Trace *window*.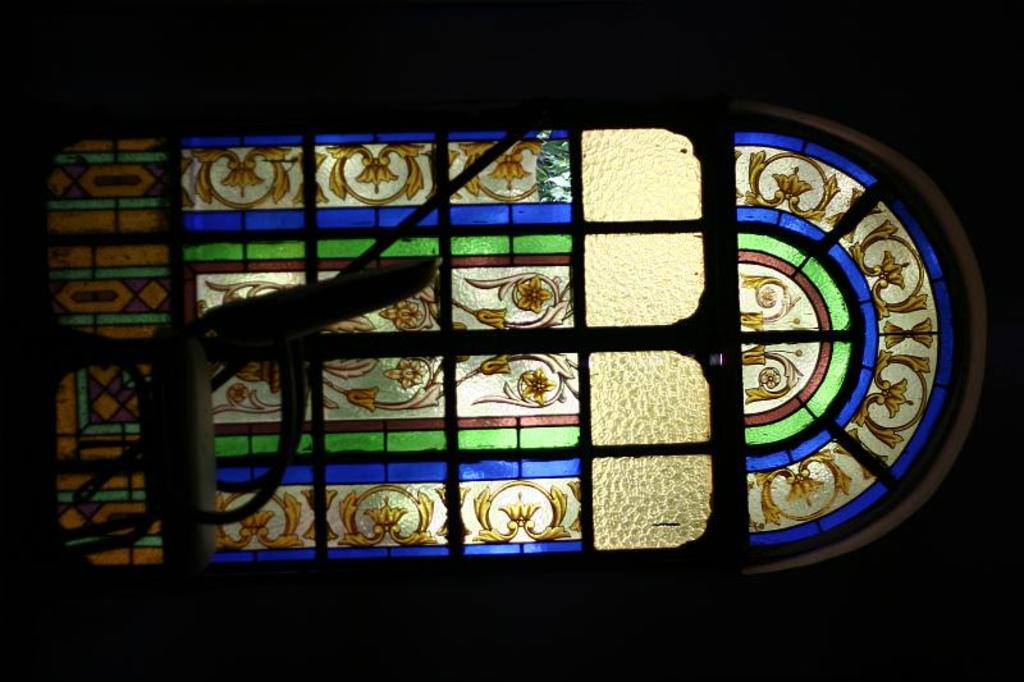
Traced to [x1=29, y1=61, x2=1023, y2=604].
